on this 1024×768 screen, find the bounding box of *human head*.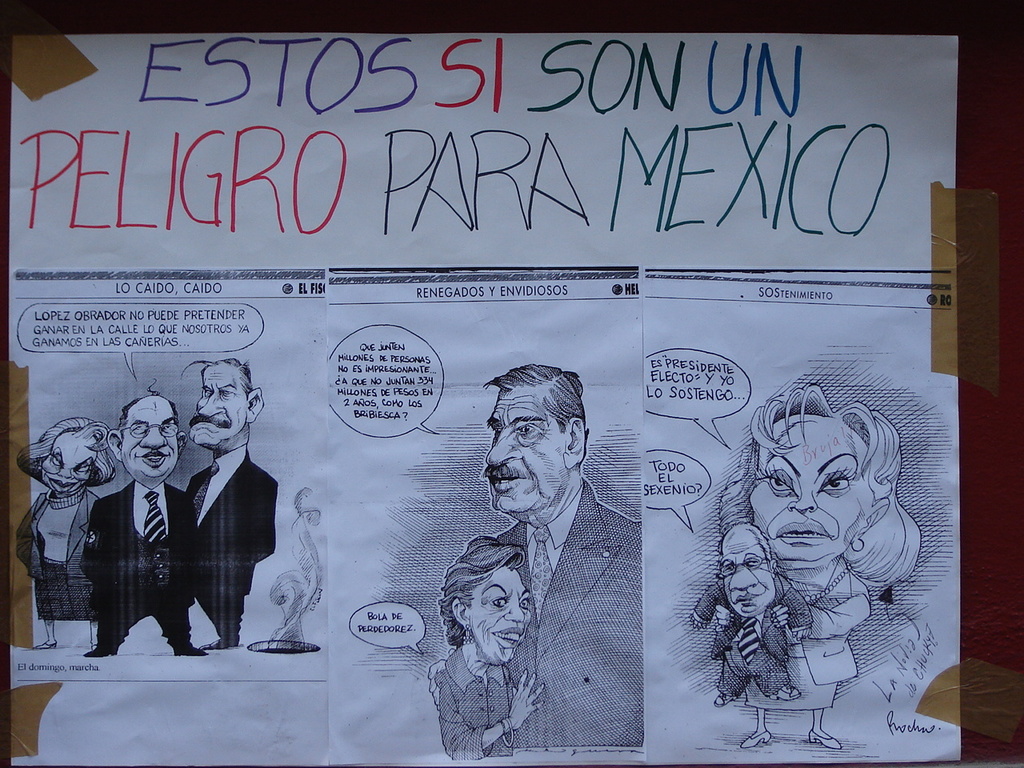
Bounding box: [188,355,262,449].
